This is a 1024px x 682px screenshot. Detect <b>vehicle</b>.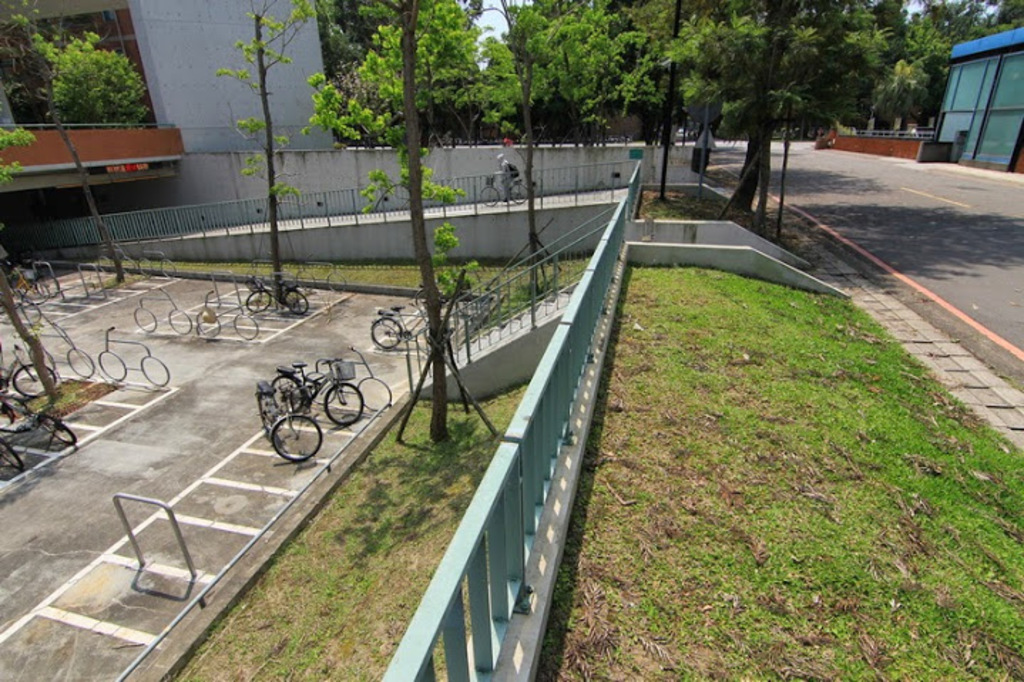
left=363, top=303, right=454, bottom=347.
